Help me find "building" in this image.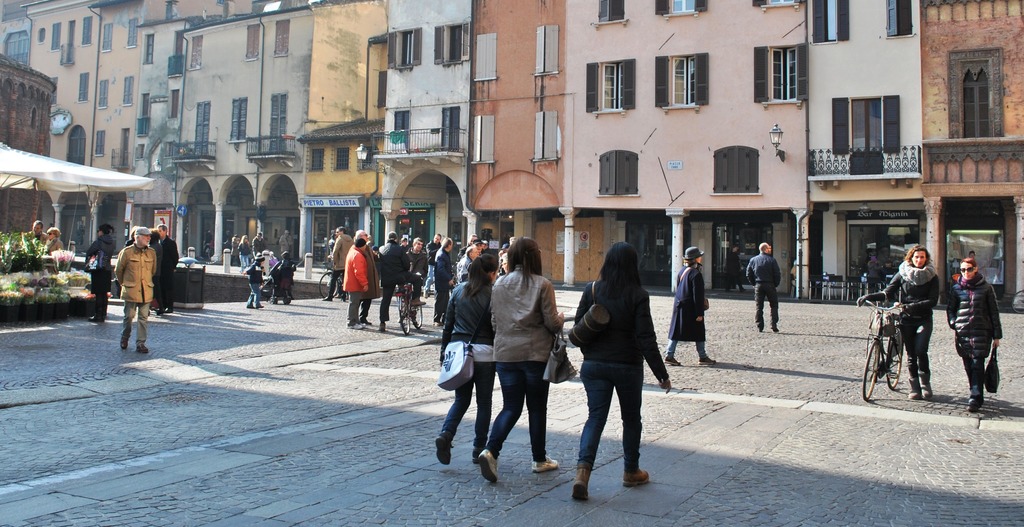
Found it: crop(801, 0, 926, 296).
